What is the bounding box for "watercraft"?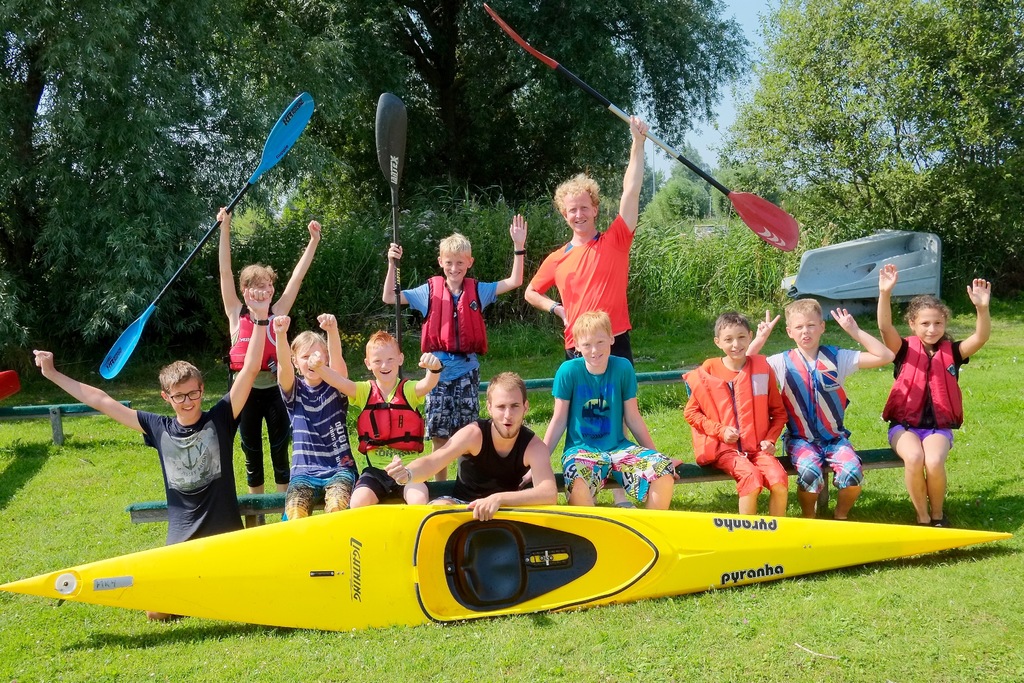
<region>1, 504, 1013, 633</region>.
